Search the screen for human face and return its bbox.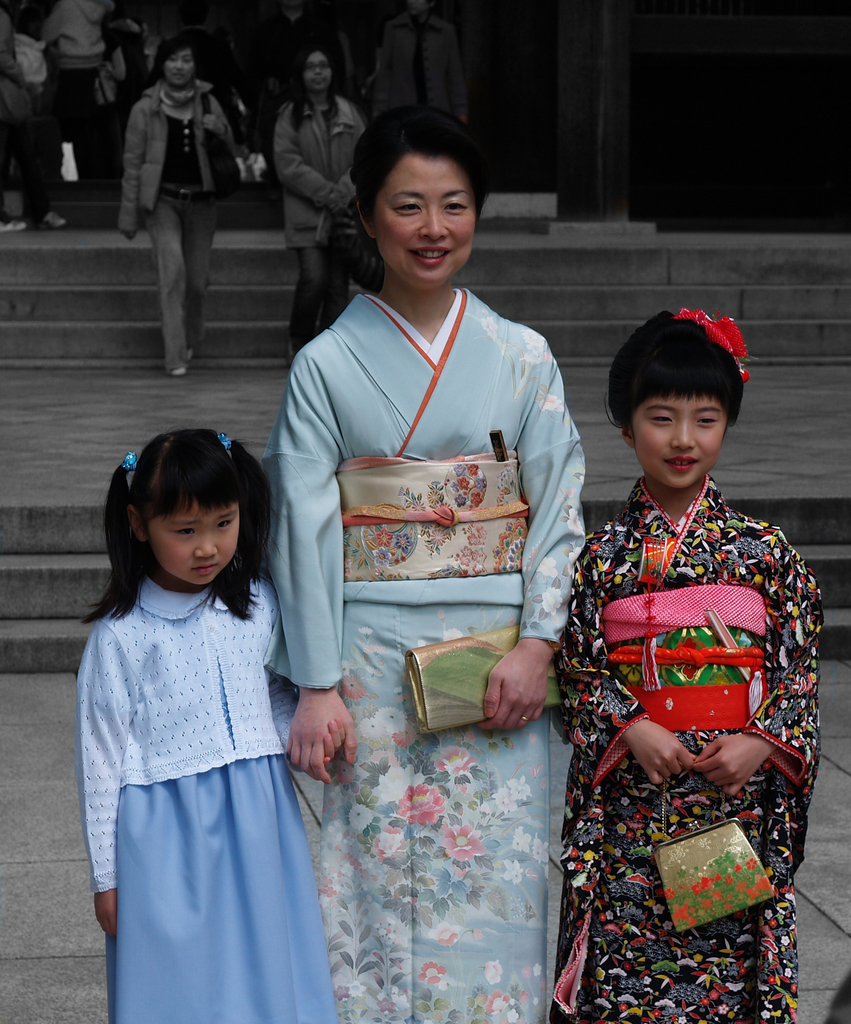
Found: l=163, t=45, r=193, b=85.
